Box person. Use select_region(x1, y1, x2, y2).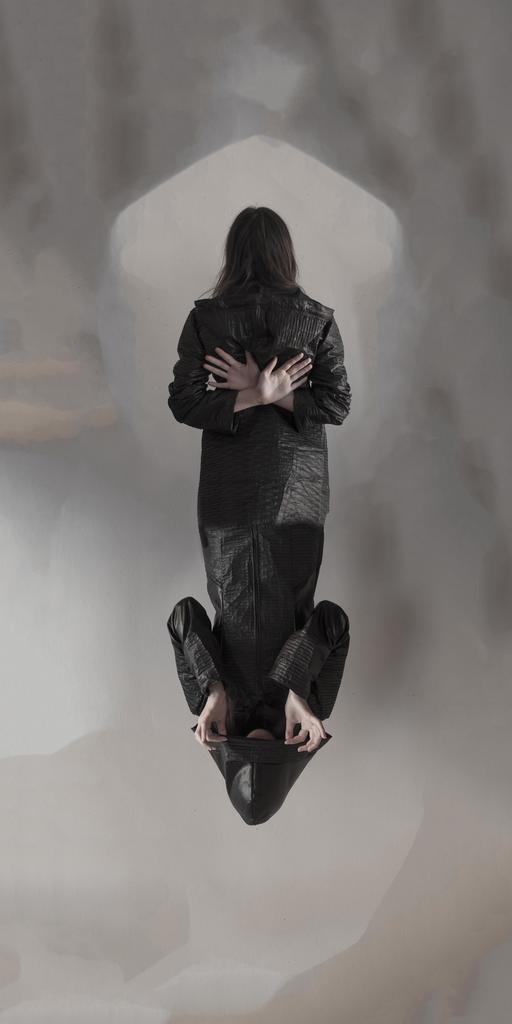
select_region(168, 172, 372, 867).
